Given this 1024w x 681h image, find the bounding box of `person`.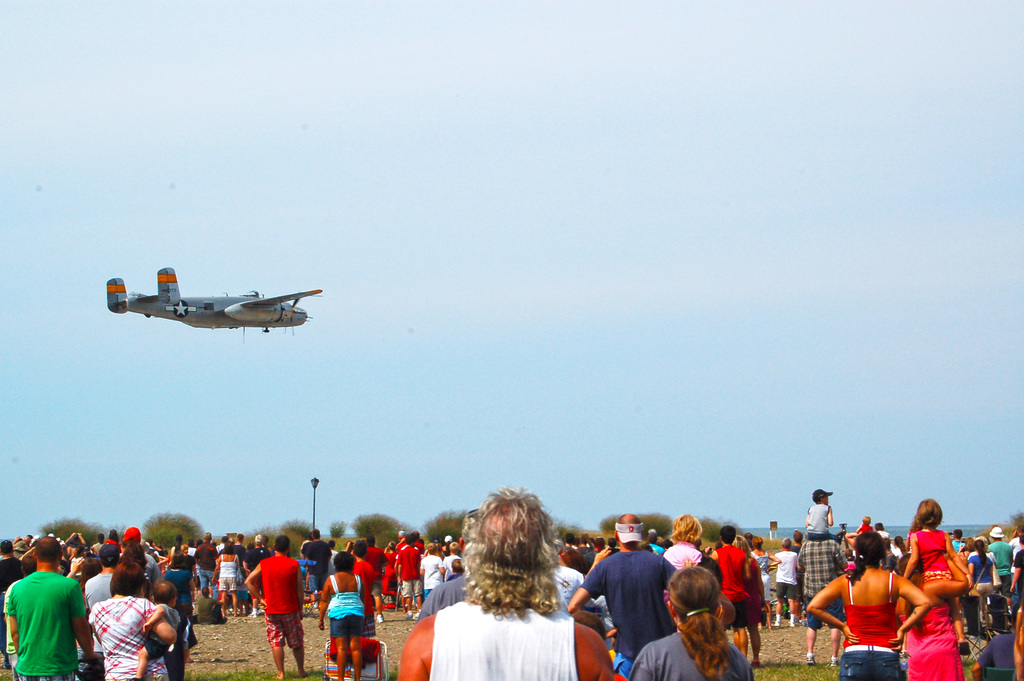
select_region(1010, 535, 1023, 611).
